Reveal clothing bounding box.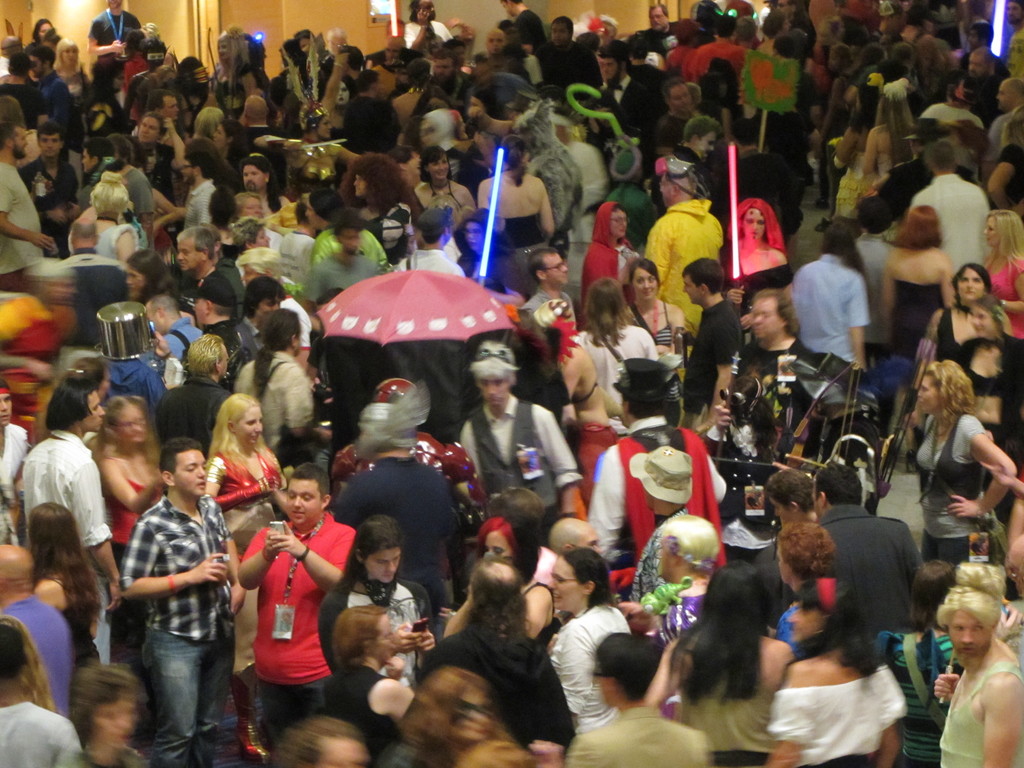
Revealed: <region>678, 684, 779, 767</region>.
